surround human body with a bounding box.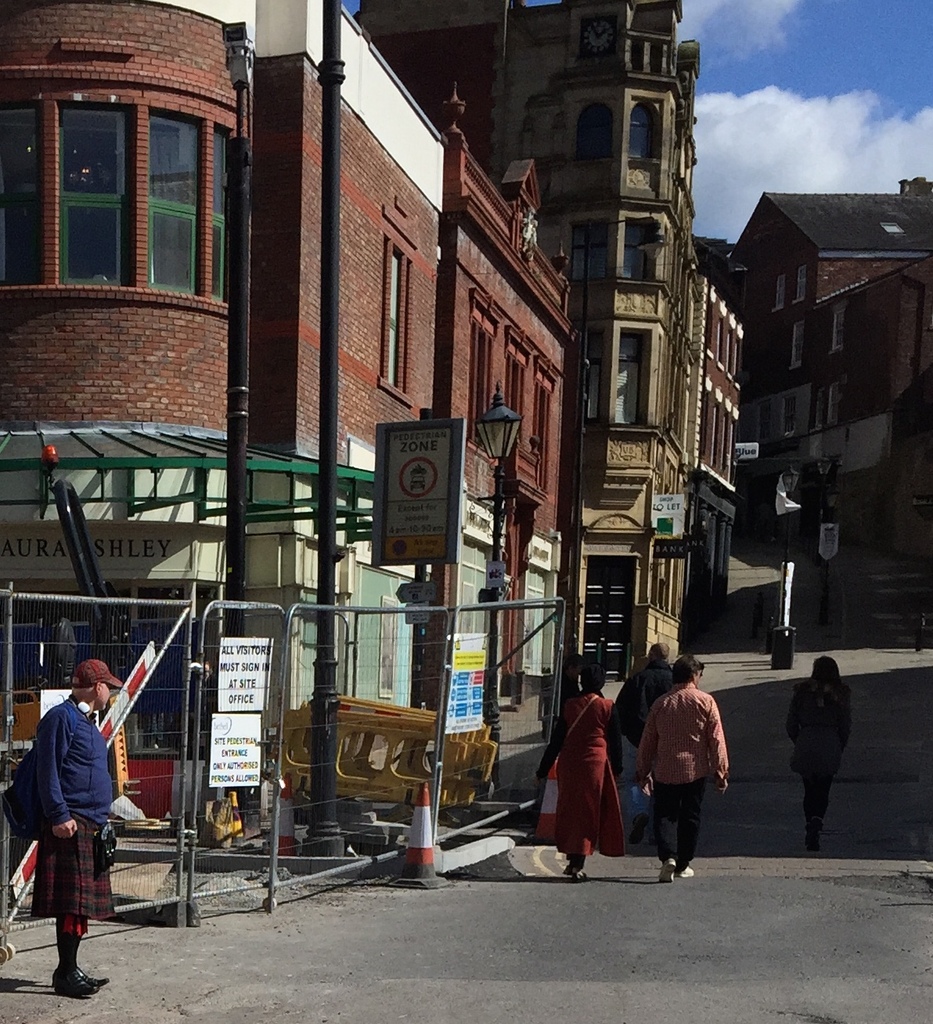
region(785, 683, 850, 859).
